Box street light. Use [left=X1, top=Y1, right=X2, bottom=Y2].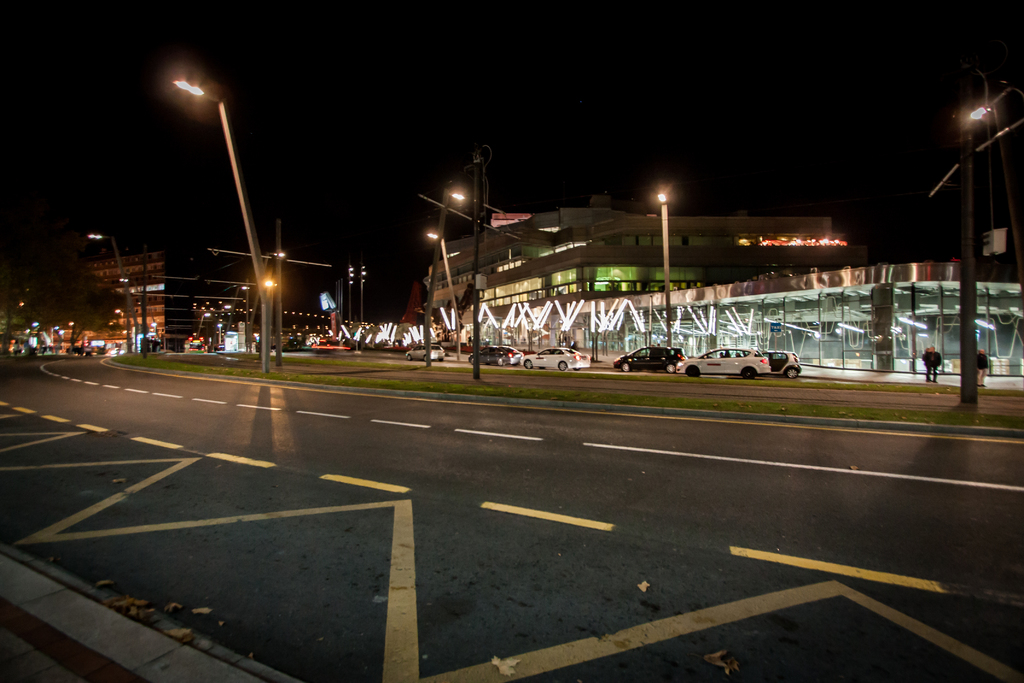
[left=360, top=265, right=368, bottom=325].
